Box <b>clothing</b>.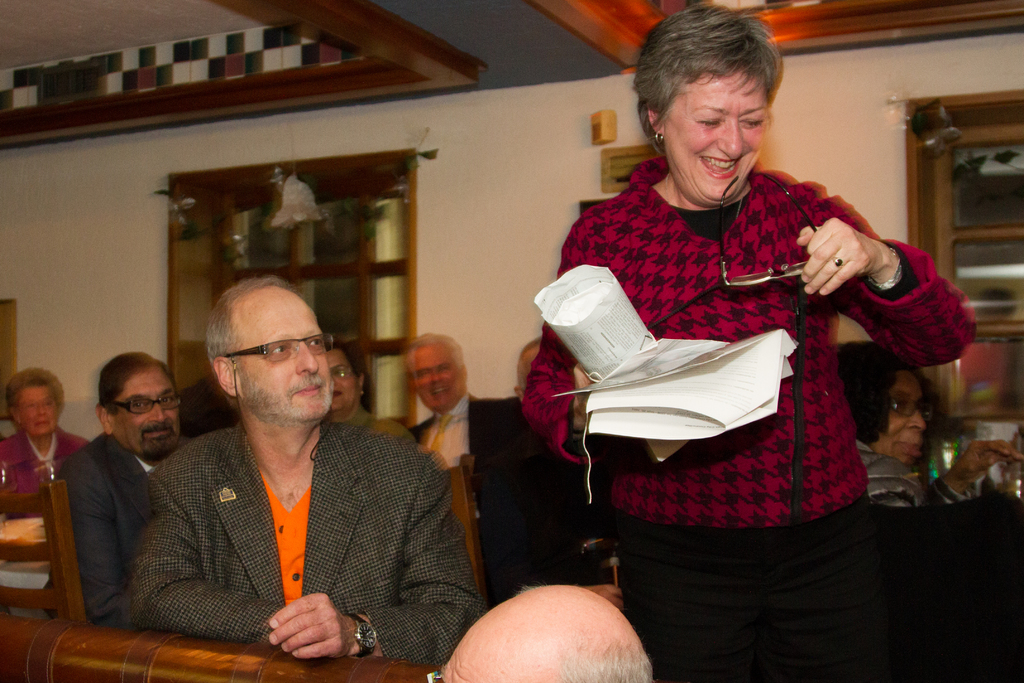
(left=99, top=388, right=470, bottom=678).
